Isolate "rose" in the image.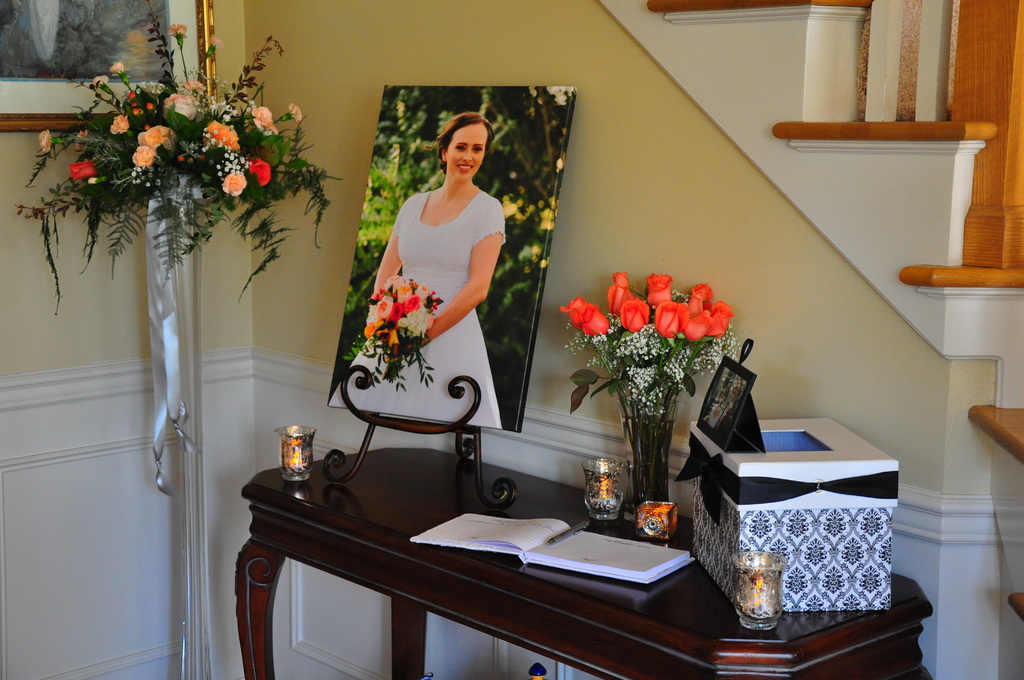
Isolated region: pyautogui.locateOnScreen(403, 295, 420, 314).
